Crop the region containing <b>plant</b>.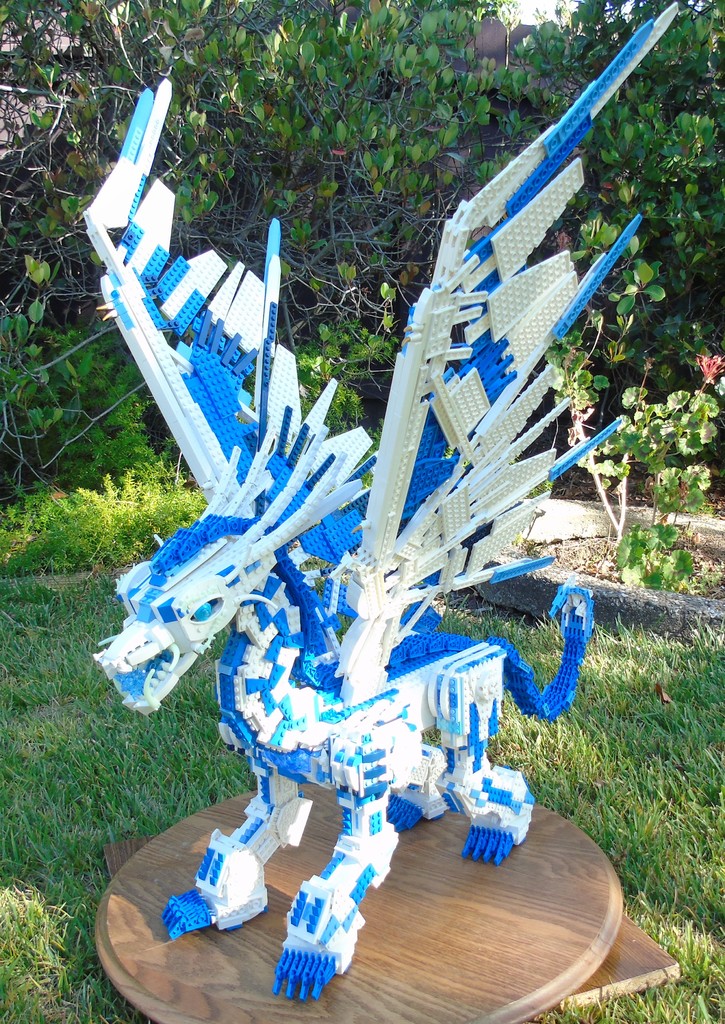
Crop region: [292,294,402,483].
